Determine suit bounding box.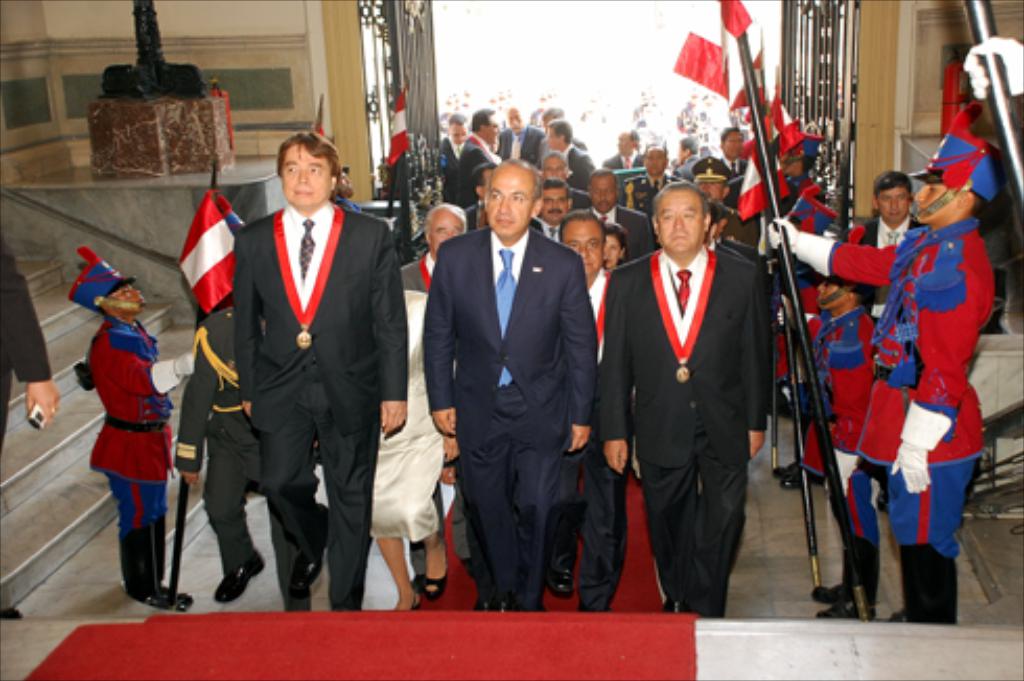
Determined: Rect(234, 194, 403, 614).
